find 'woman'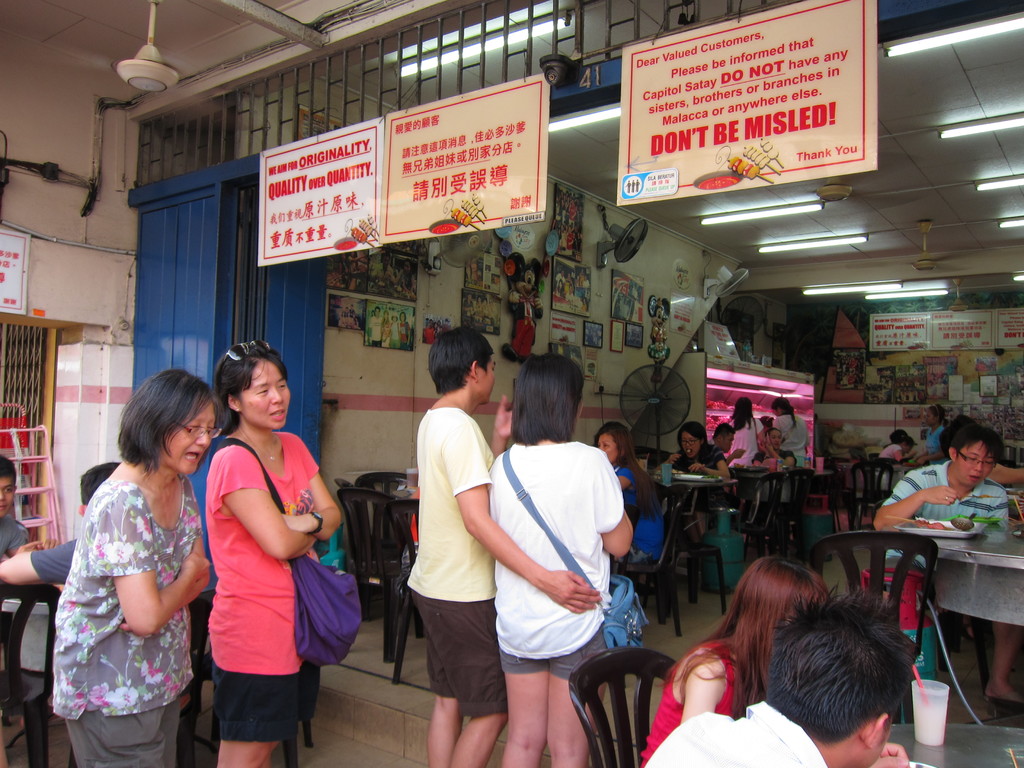
bbox=(755, 429, 793, 508)
